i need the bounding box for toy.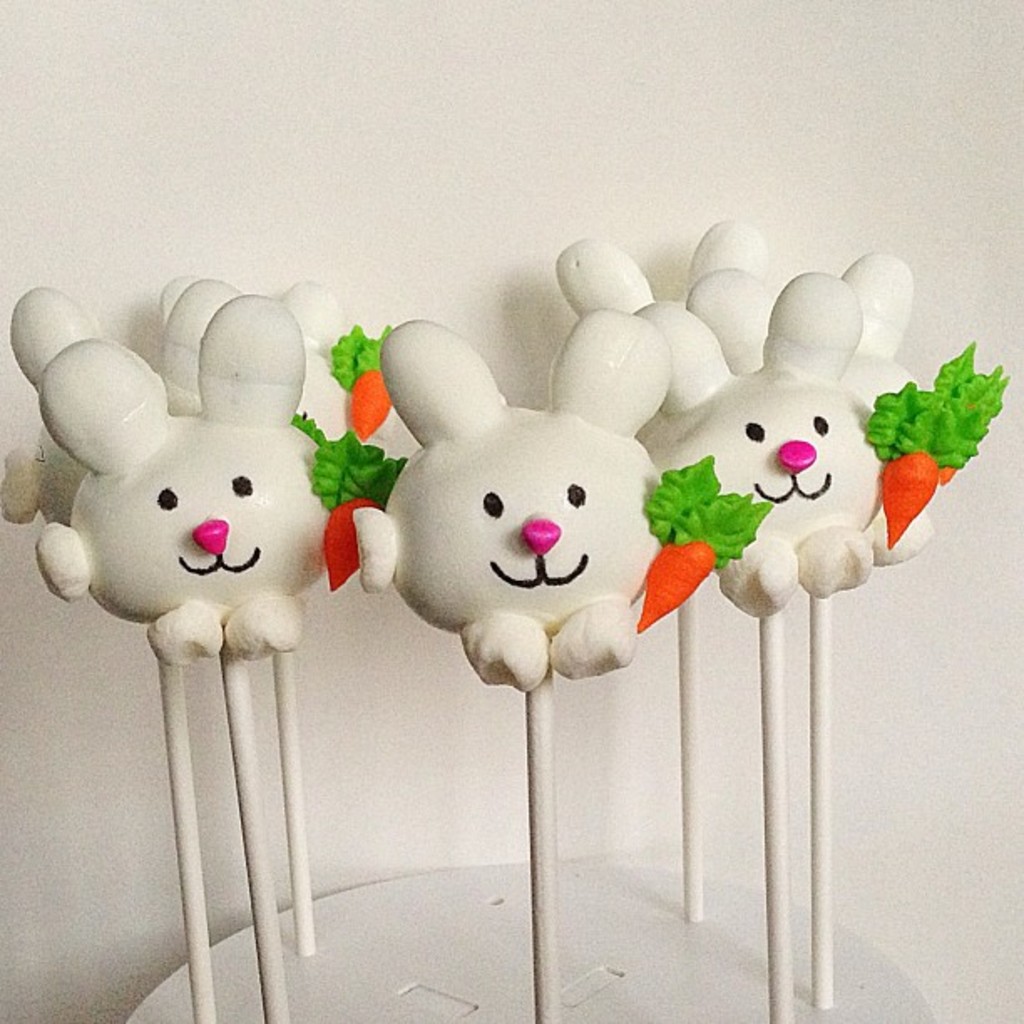
Here it is: BBox(42, 335, 437, 1022).
